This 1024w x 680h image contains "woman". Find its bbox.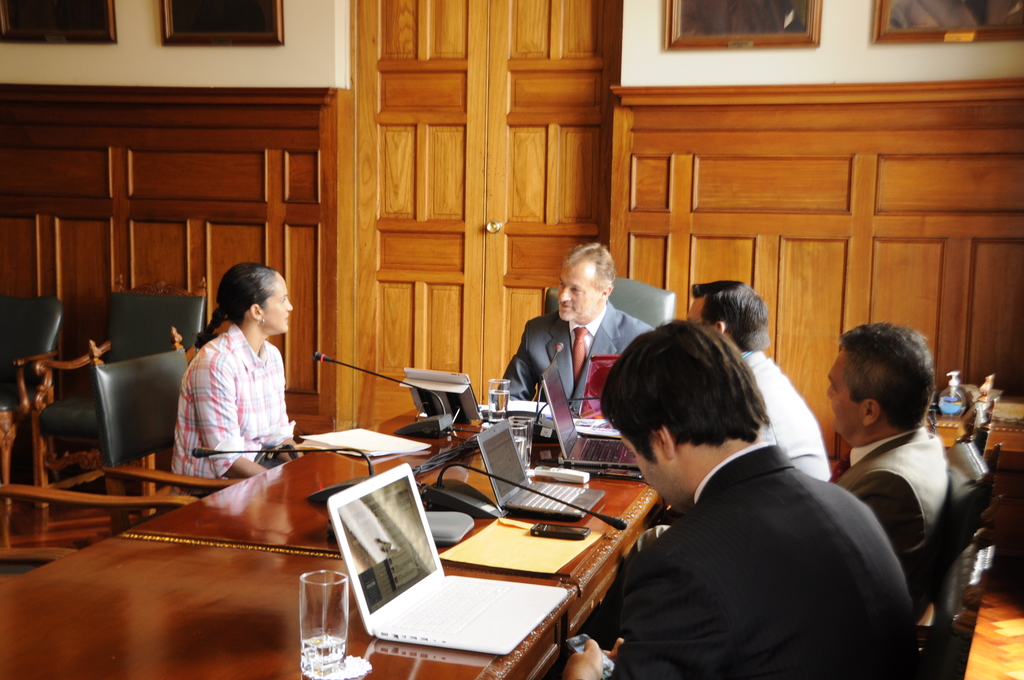
177 272 307 497.
